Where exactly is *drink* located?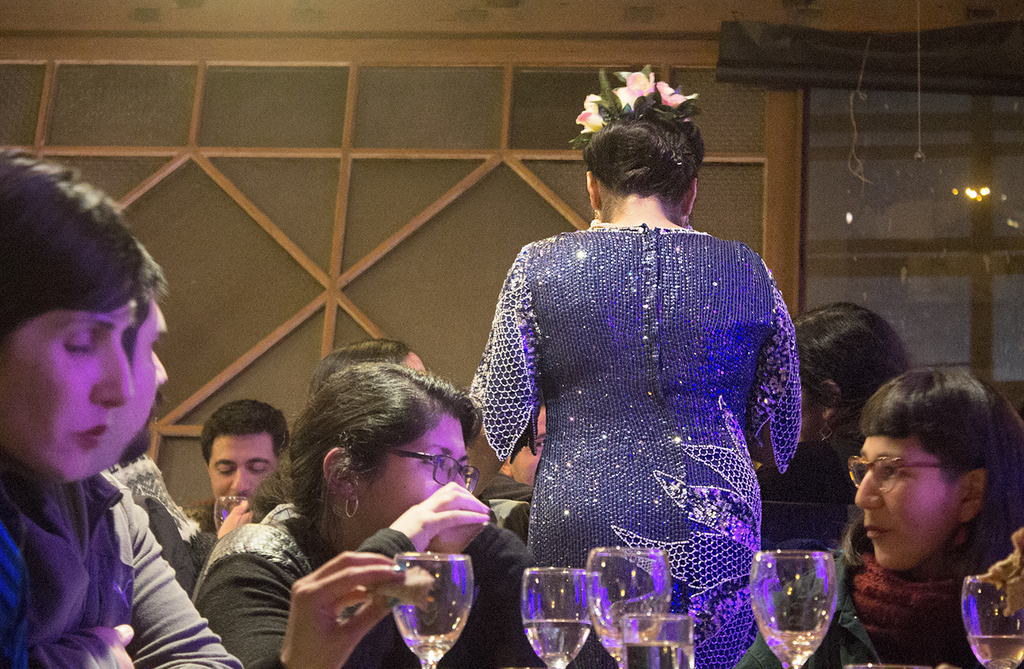
Its bounding box is Rect(970, 633, 1023, 668).
